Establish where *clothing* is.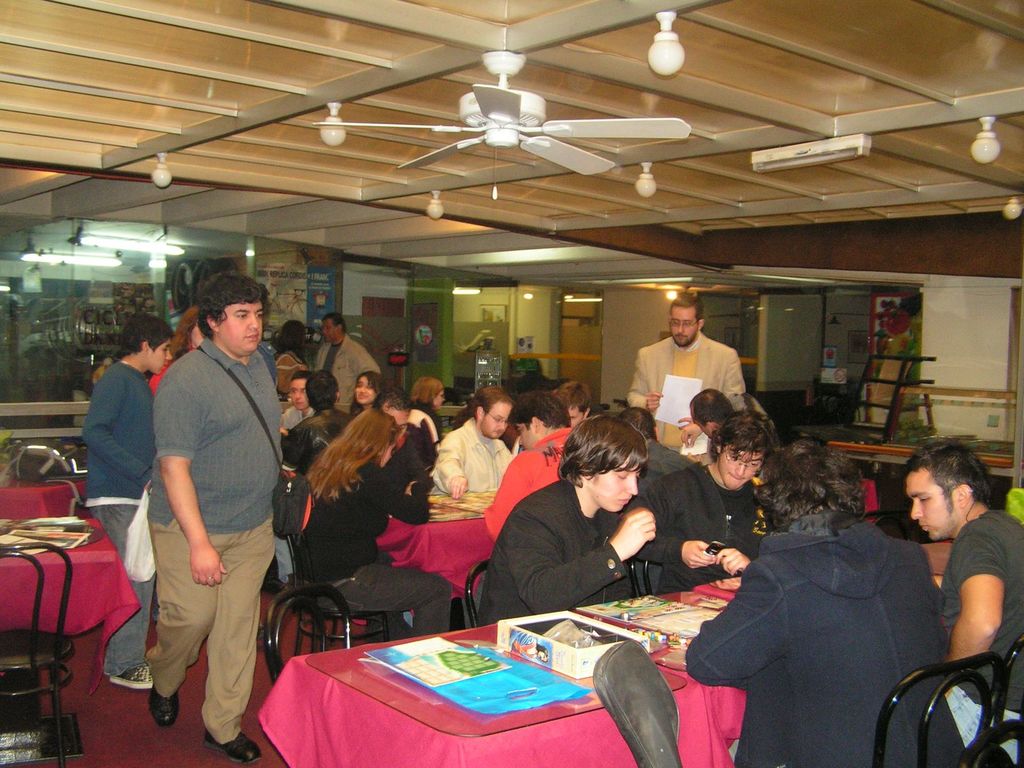
Established at 939, 506, 1023, 767.
